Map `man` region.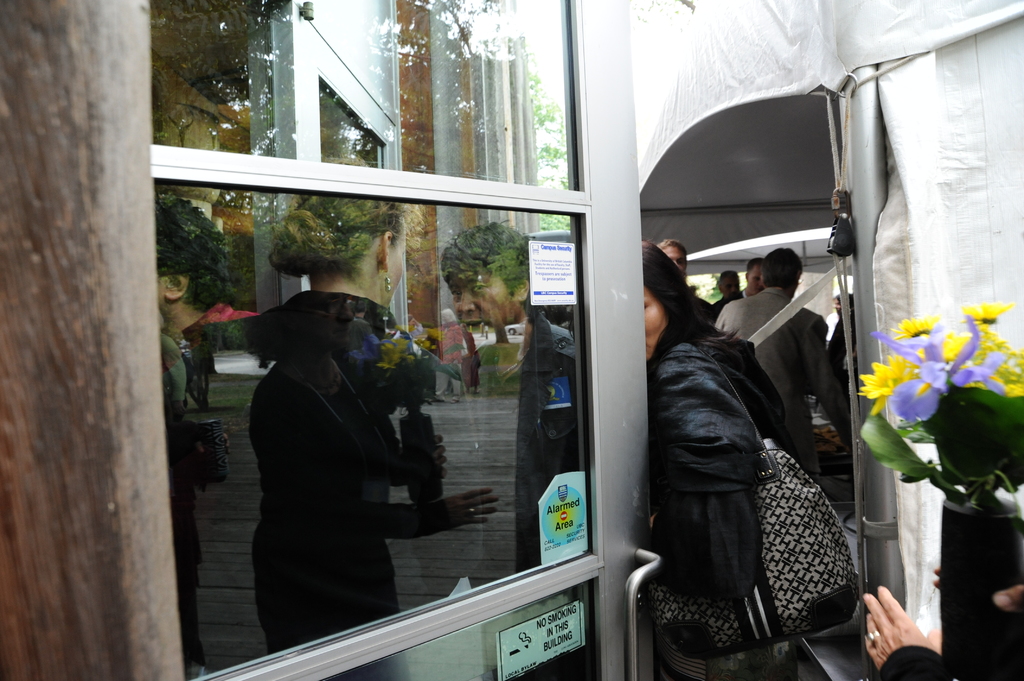
Mapped to rect(710, 264, 746, 324).
